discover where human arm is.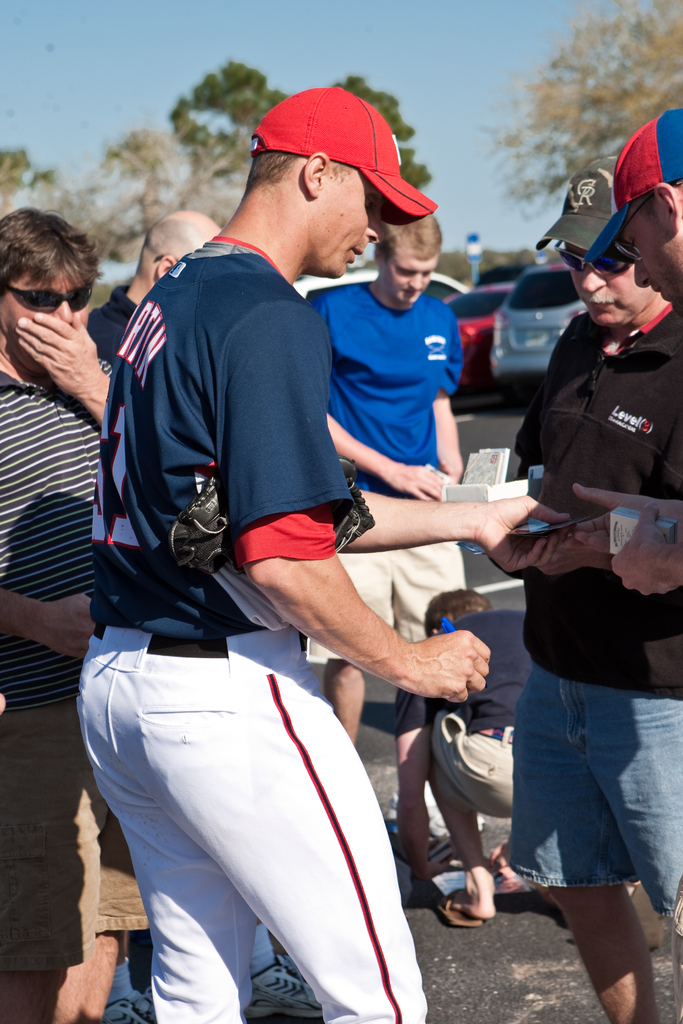
Discovered at <bbox>211, 299, 493, 710</bbox>.
